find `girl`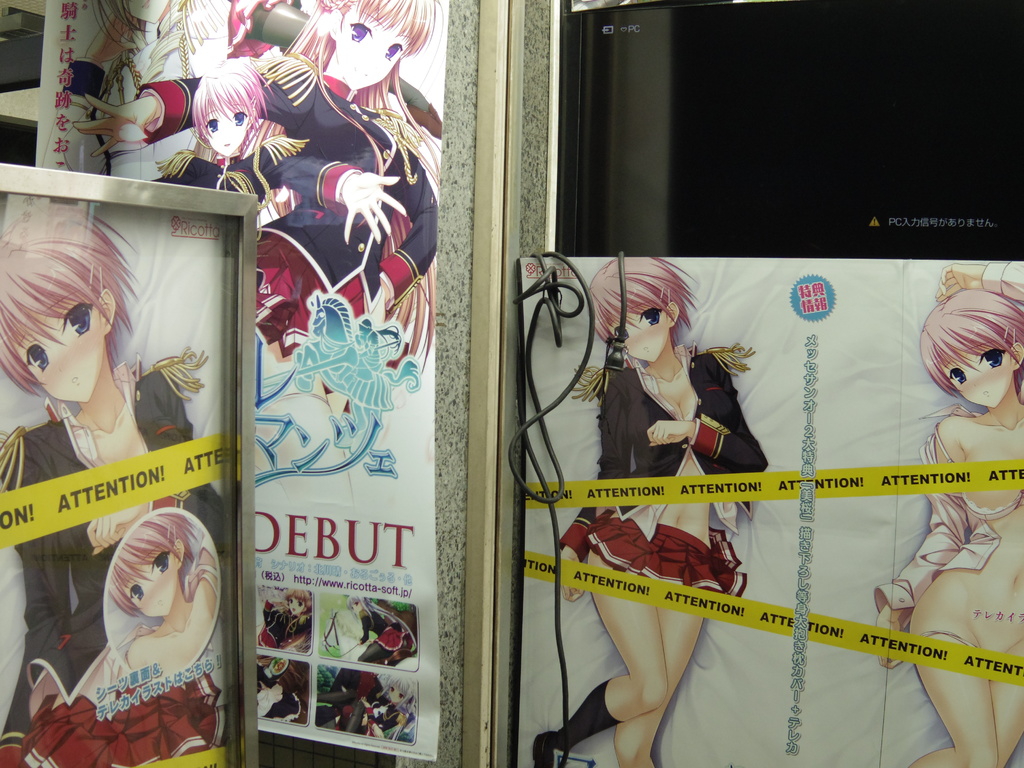
109, 514, 220, 679
